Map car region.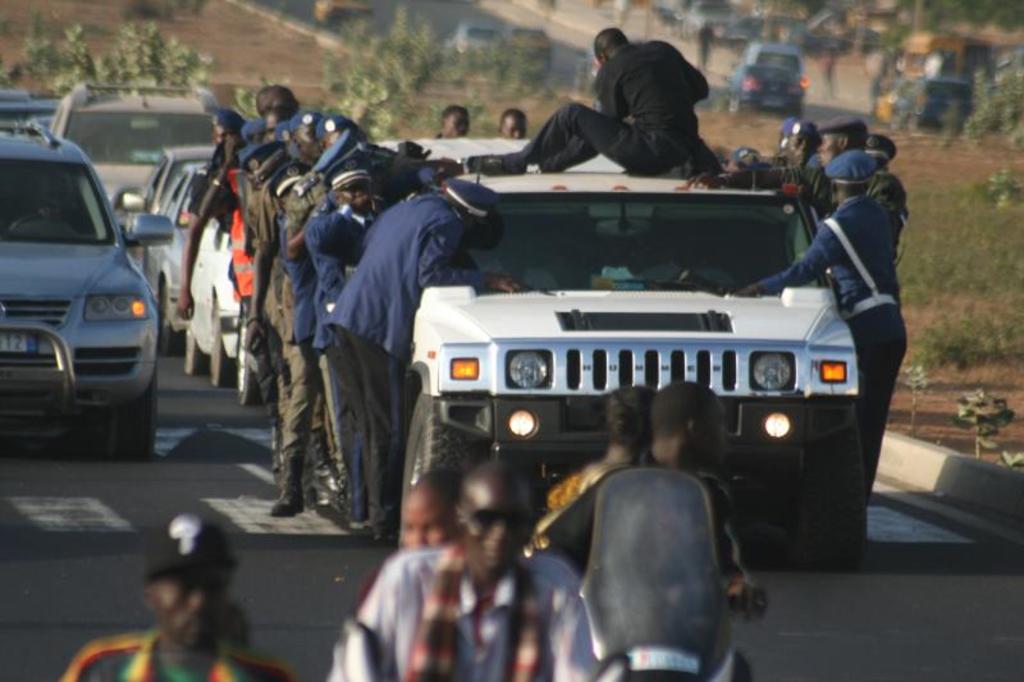
Mapped to Rect(3, 87, 74, 128).
